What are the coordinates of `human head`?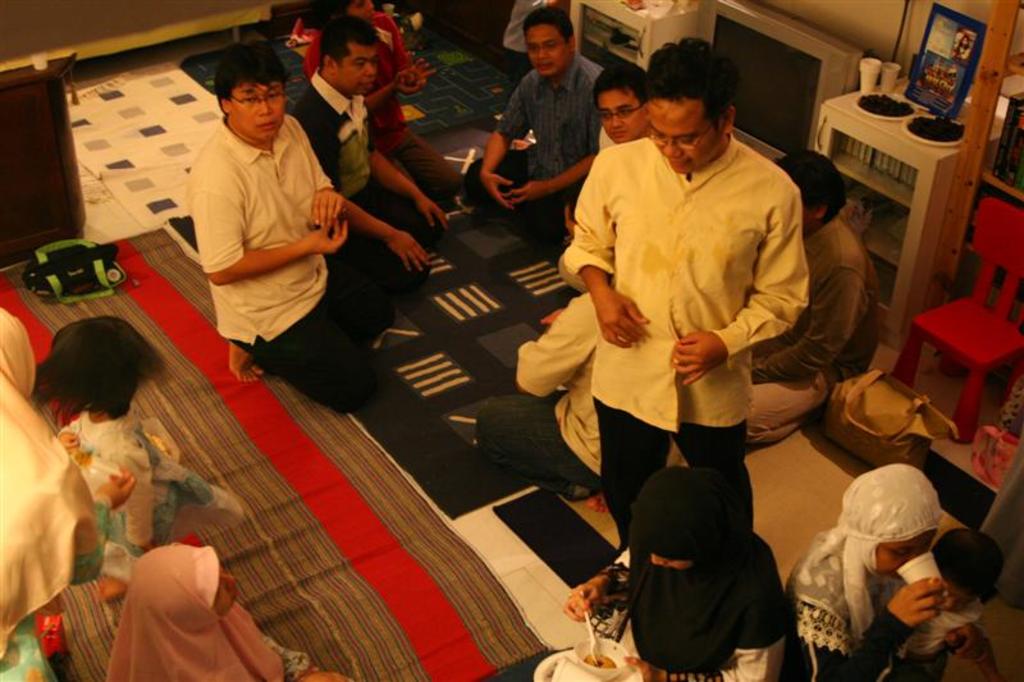
{"x1": 132, "y1": 544, "x2": 239, "y2": 630}.
